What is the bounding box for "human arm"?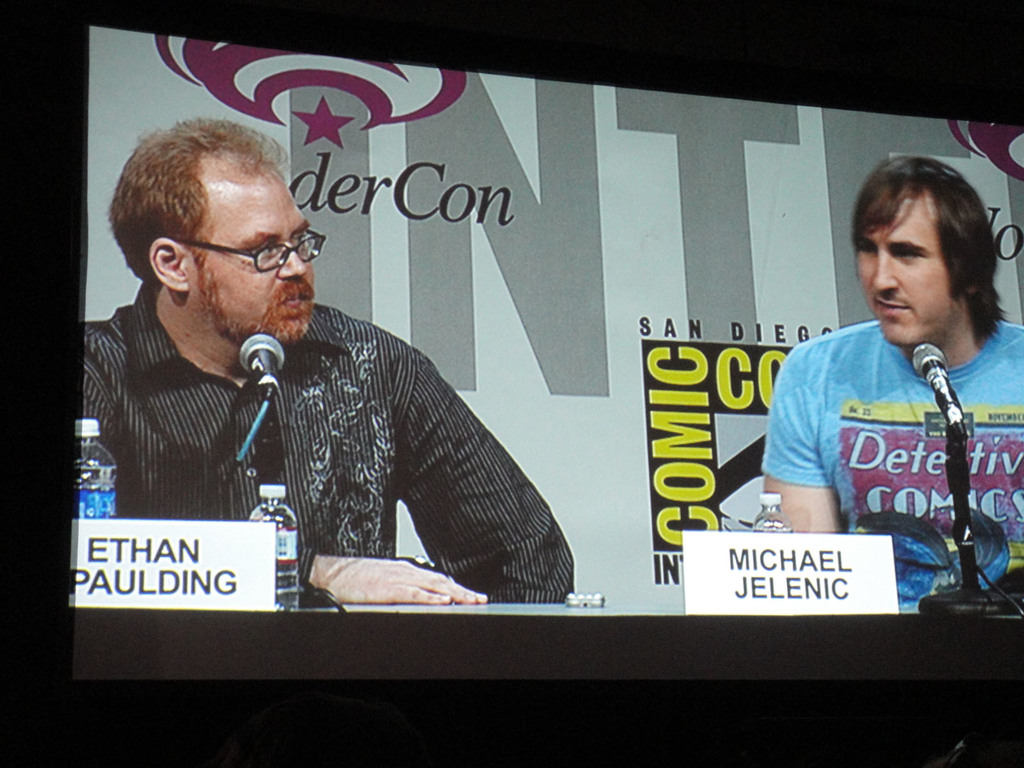
bbox(750, 337, 853, 531).
